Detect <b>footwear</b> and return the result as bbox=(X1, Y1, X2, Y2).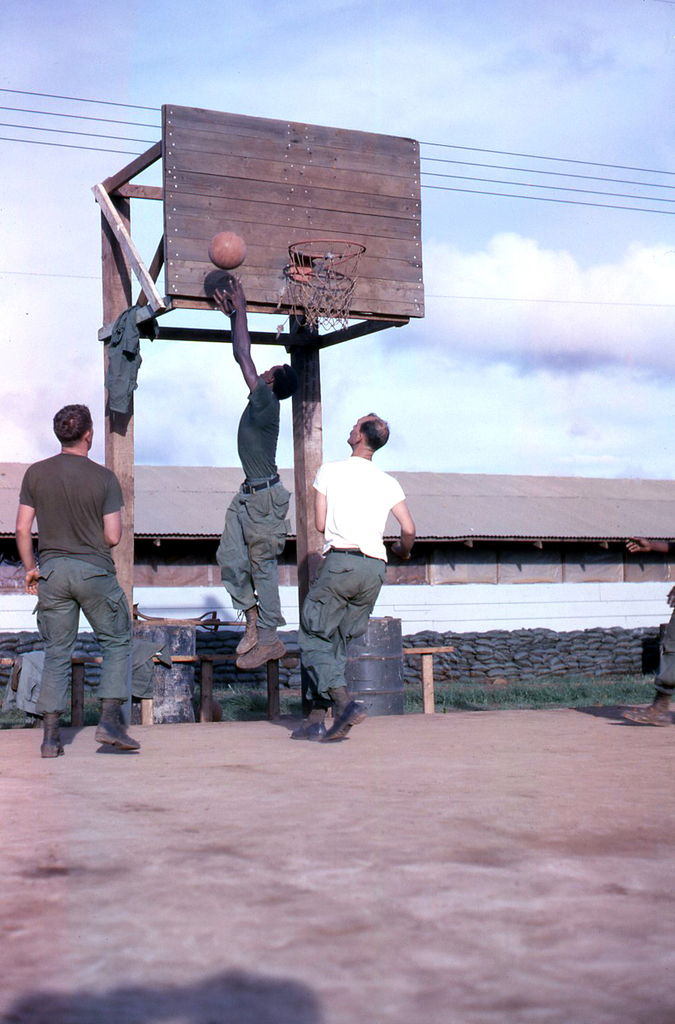
bbox=(88, 701, 141, 753).
